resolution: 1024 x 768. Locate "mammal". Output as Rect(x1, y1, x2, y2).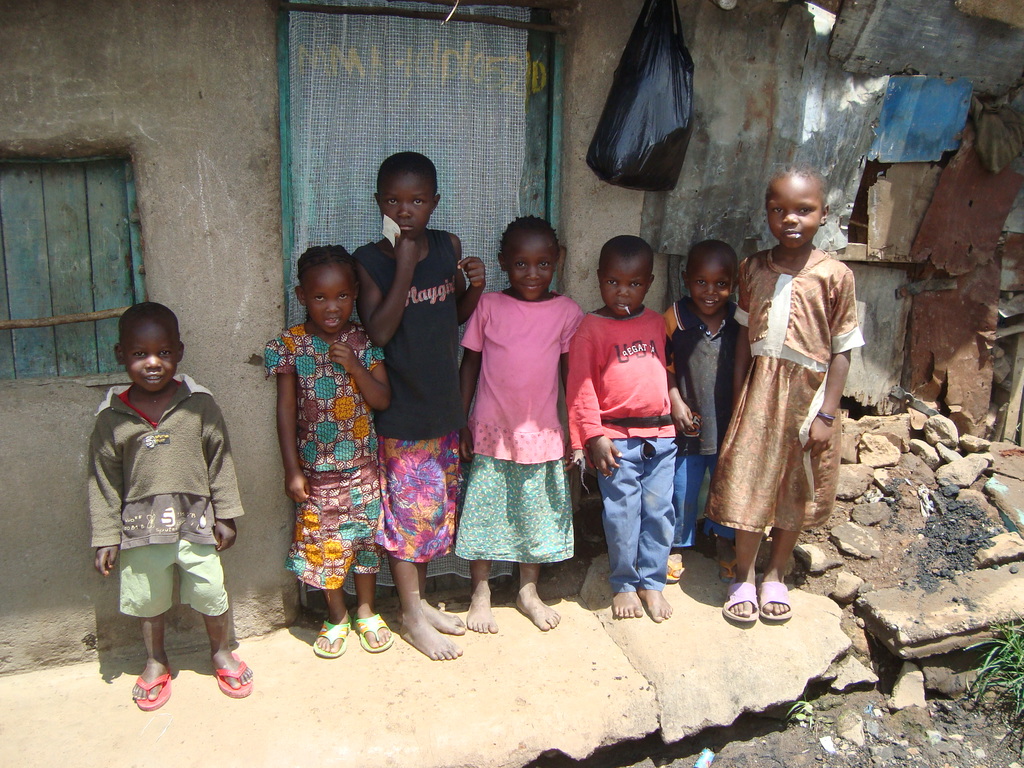
Rect(269, 238, 391, 657).
